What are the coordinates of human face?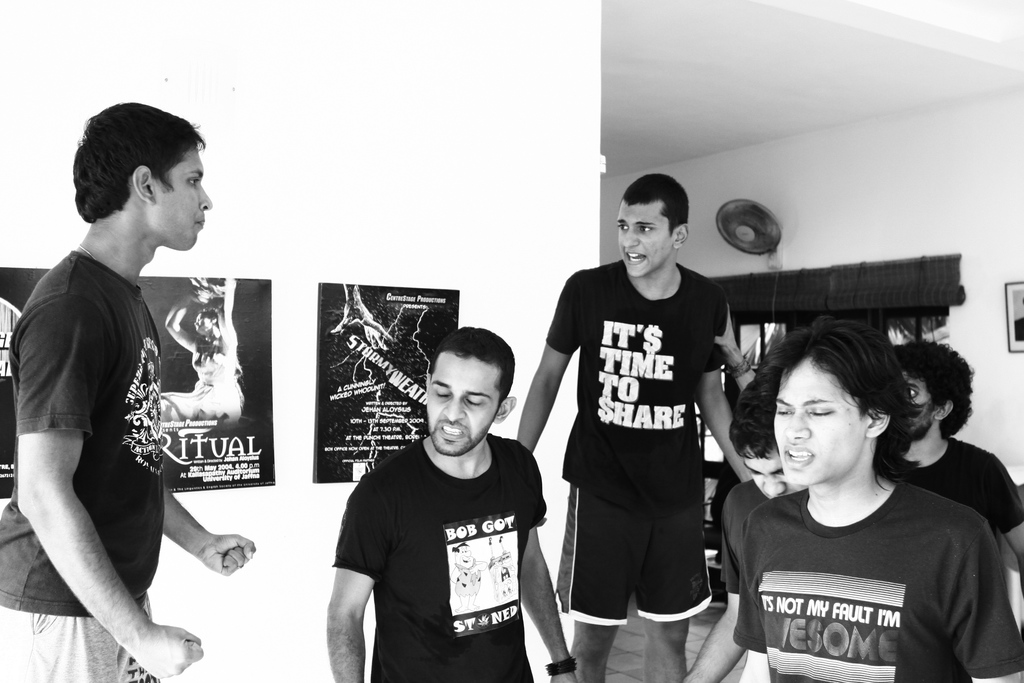
[147,138,212,247].
